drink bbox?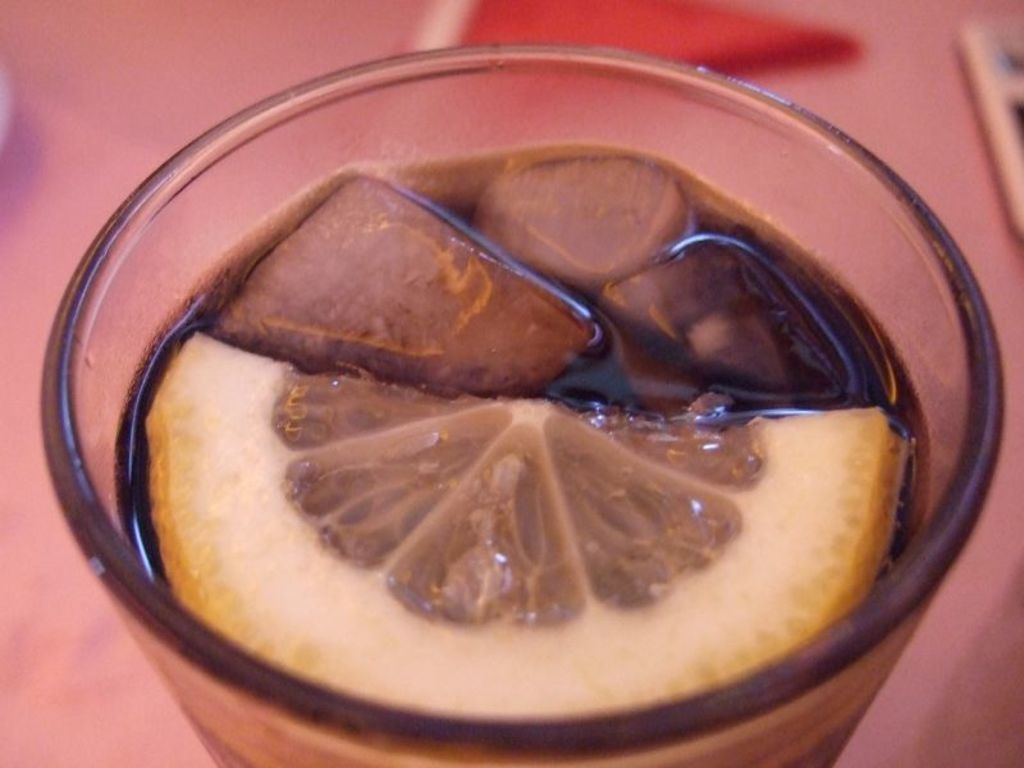
[115, 141, 928, 767]
